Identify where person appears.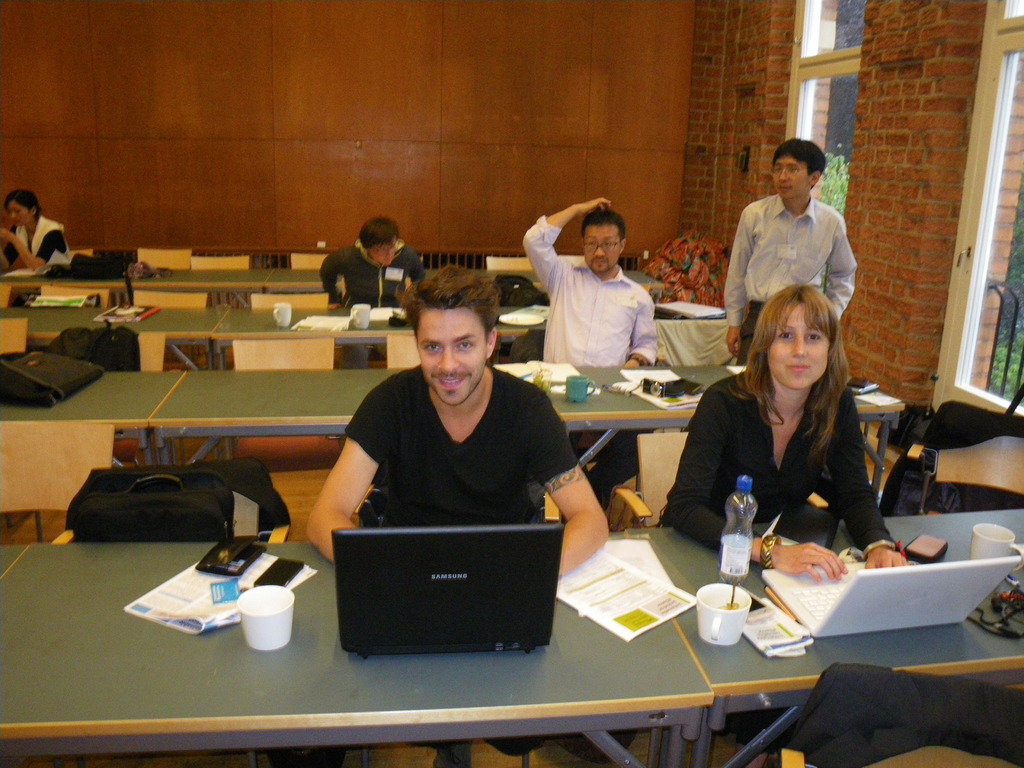
Appears at 298:262:612:757.
